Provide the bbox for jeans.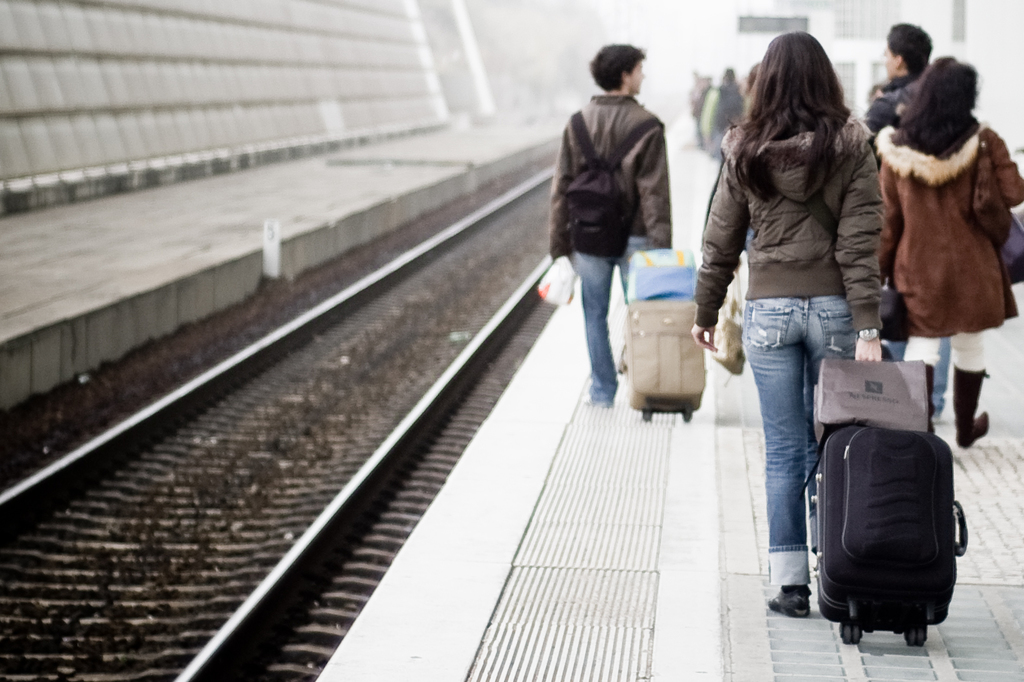
(575,233,653,406).
